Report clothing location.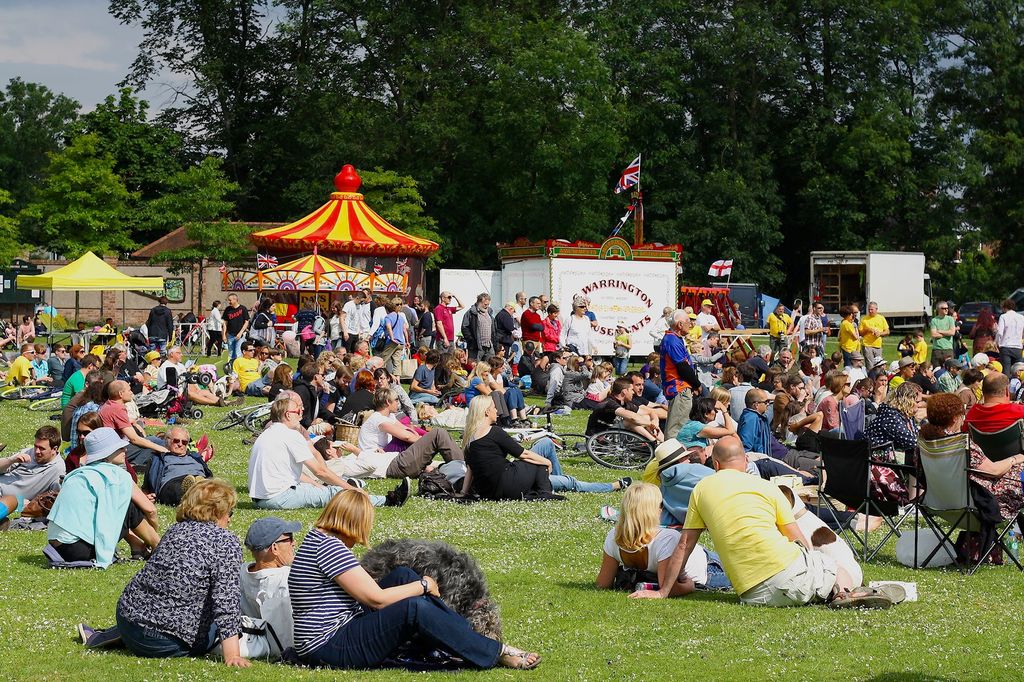
Report: (616, 335, 632, 374).
